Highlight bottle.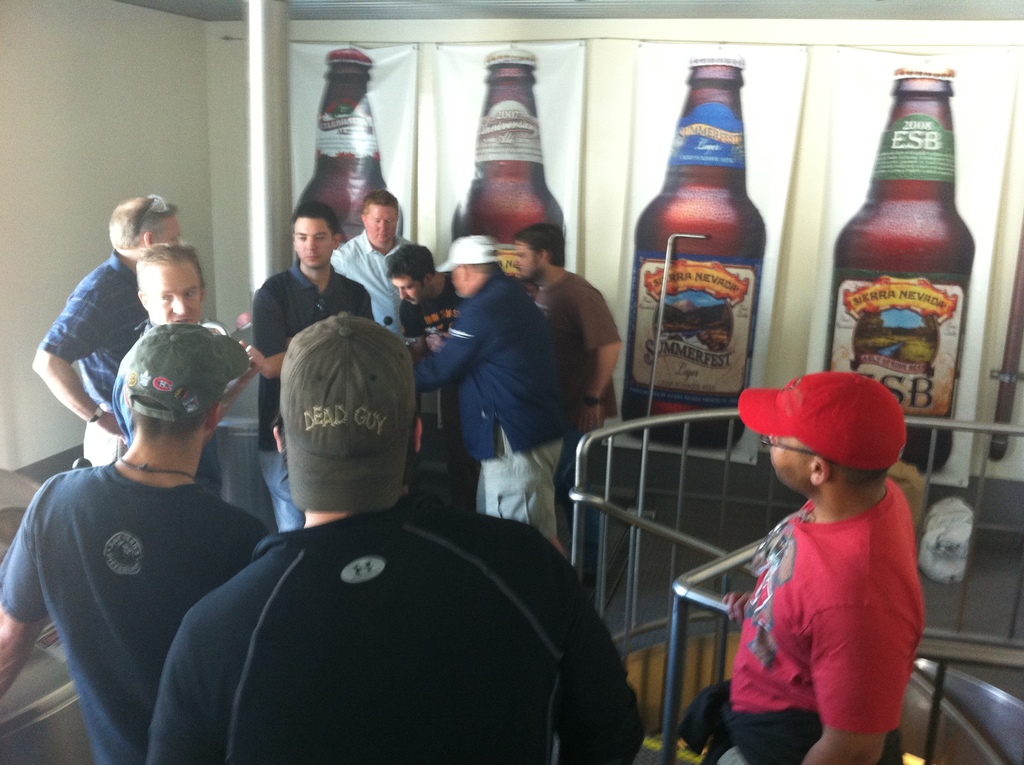
Highlighted region: x1=820, y1=61, x2=975, y2=480.
